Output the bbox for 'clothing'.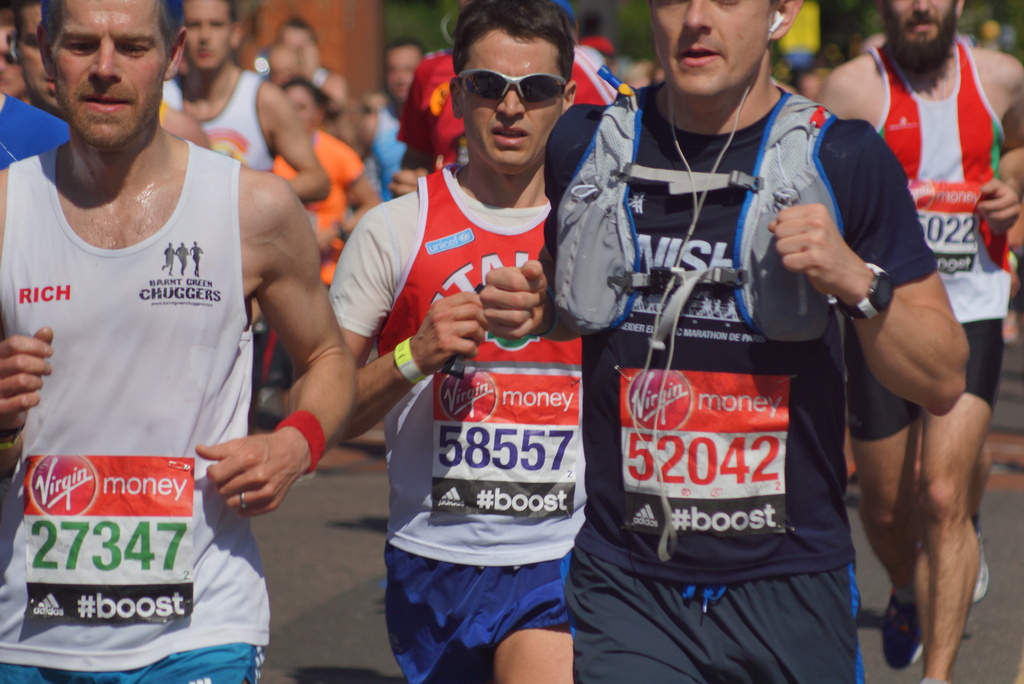
box=[371, 106, 413, 218].
